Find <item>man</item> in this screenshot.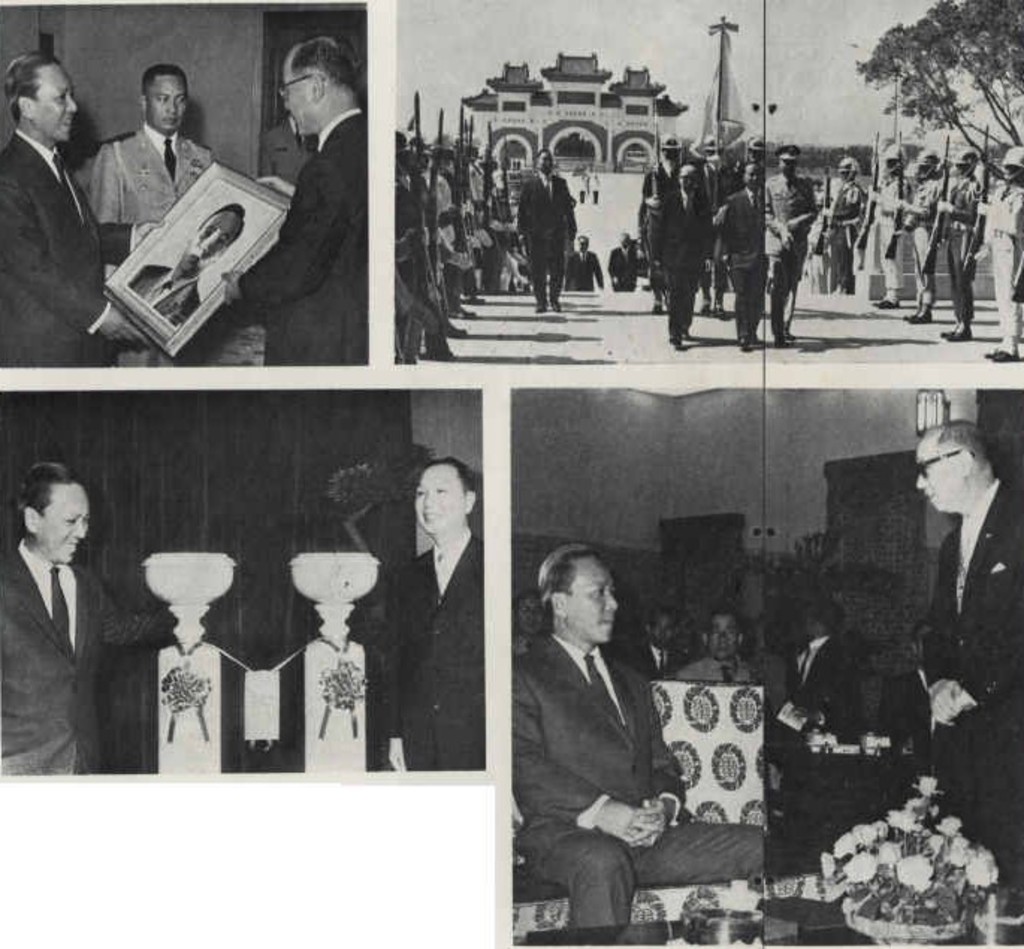
The bounding box for <item>man</item> is (771,589,872,755).
